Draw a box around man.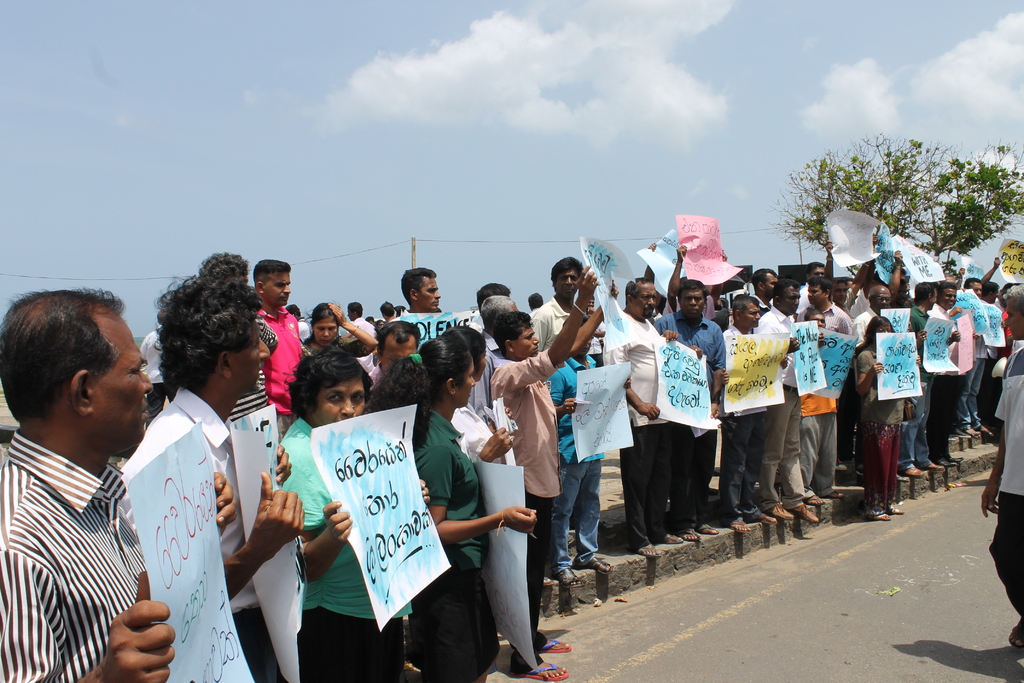
x1=925 y1=280 x2=960 y2=468.
